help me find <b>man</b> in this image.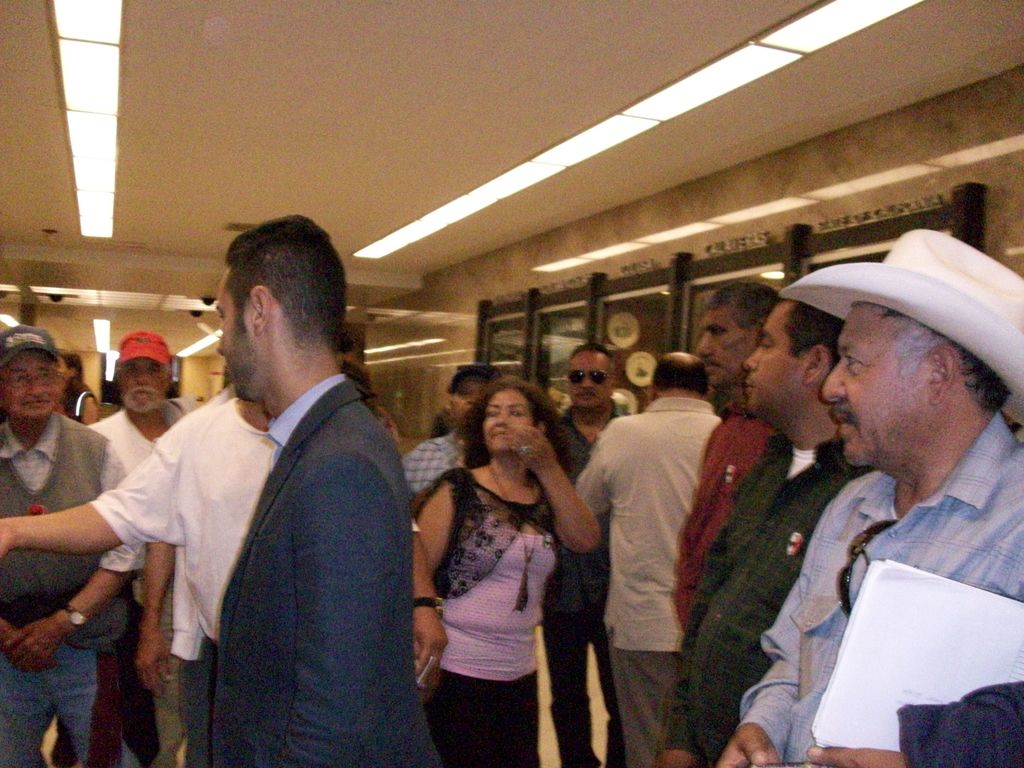
Found it: Rect(670, 279, 793, 635).
